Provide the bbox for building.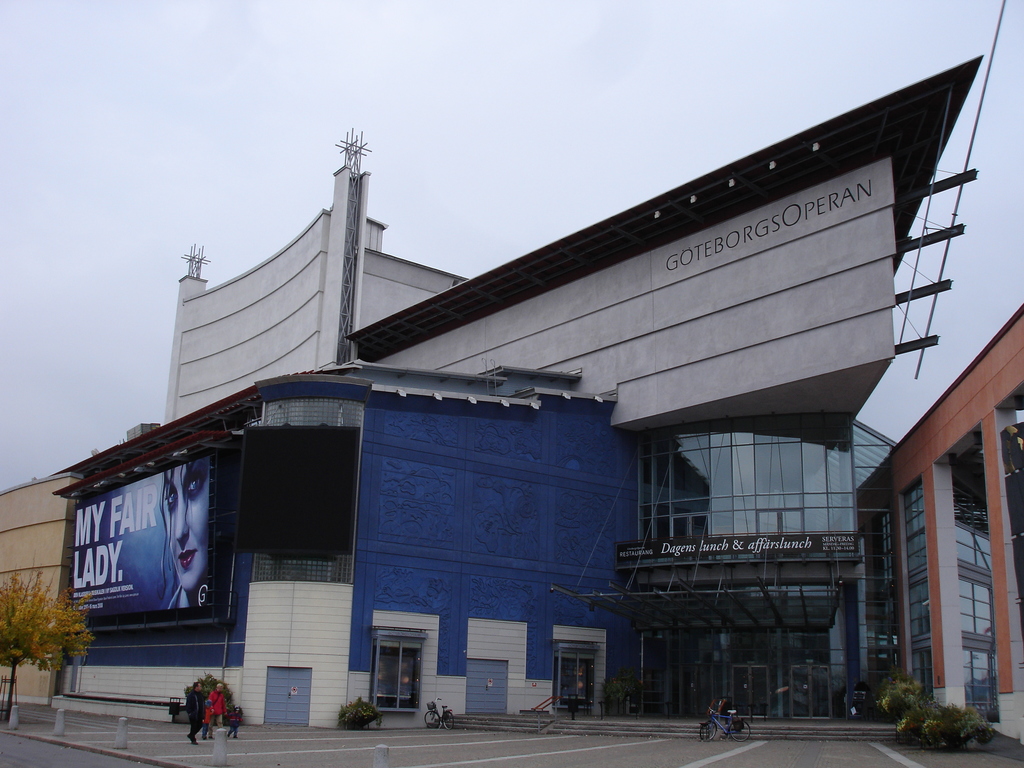
crop(0, 468, 80, 709).
